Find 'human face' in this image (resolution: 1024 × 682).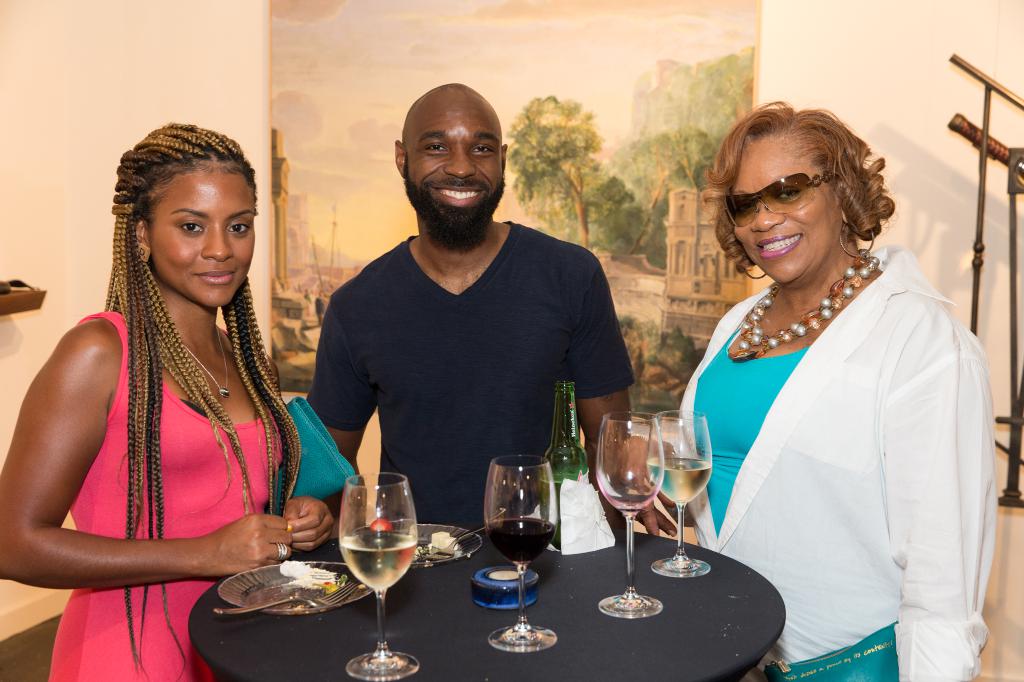
select_region(149, 161, 257, 300).
